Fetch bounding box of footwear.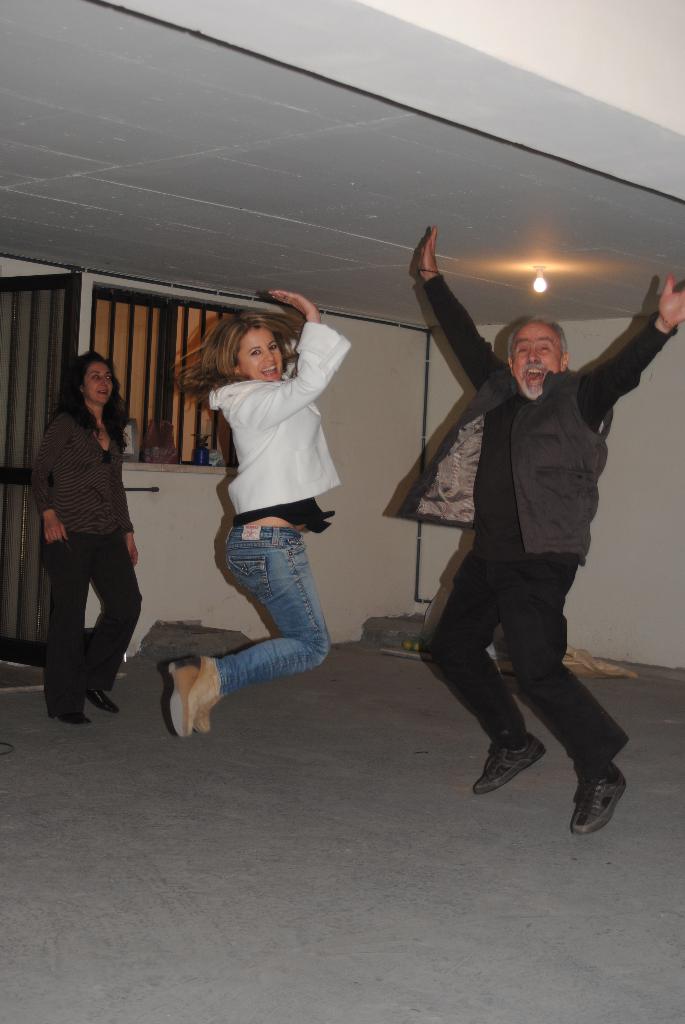
Bbox: box=[472, 726, 551, 798].
